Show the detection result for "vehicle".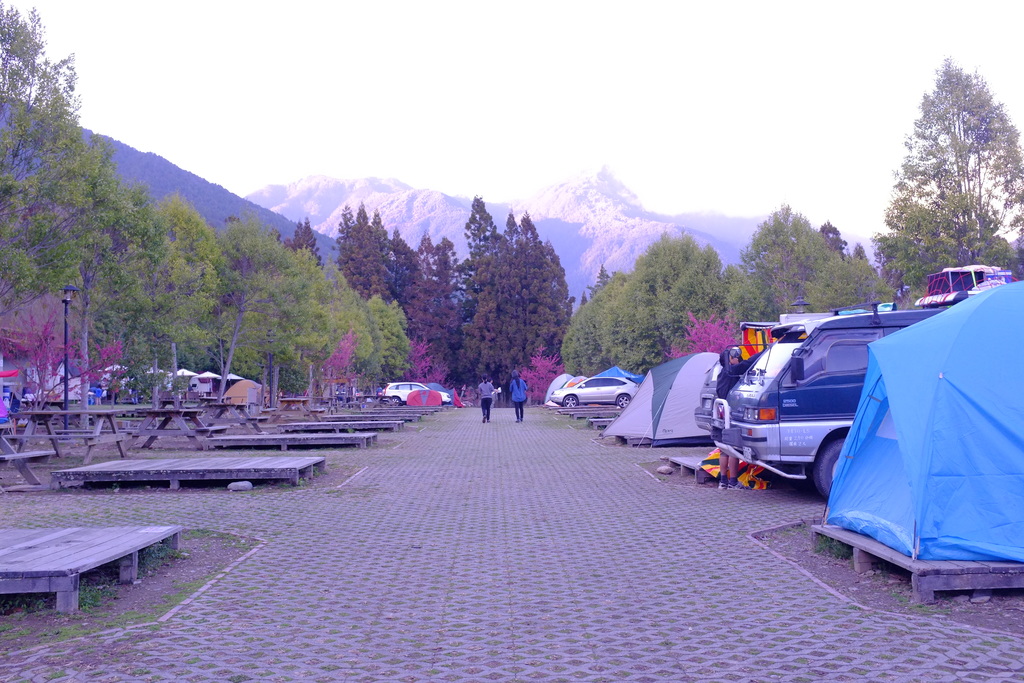
378/378/451/409.
